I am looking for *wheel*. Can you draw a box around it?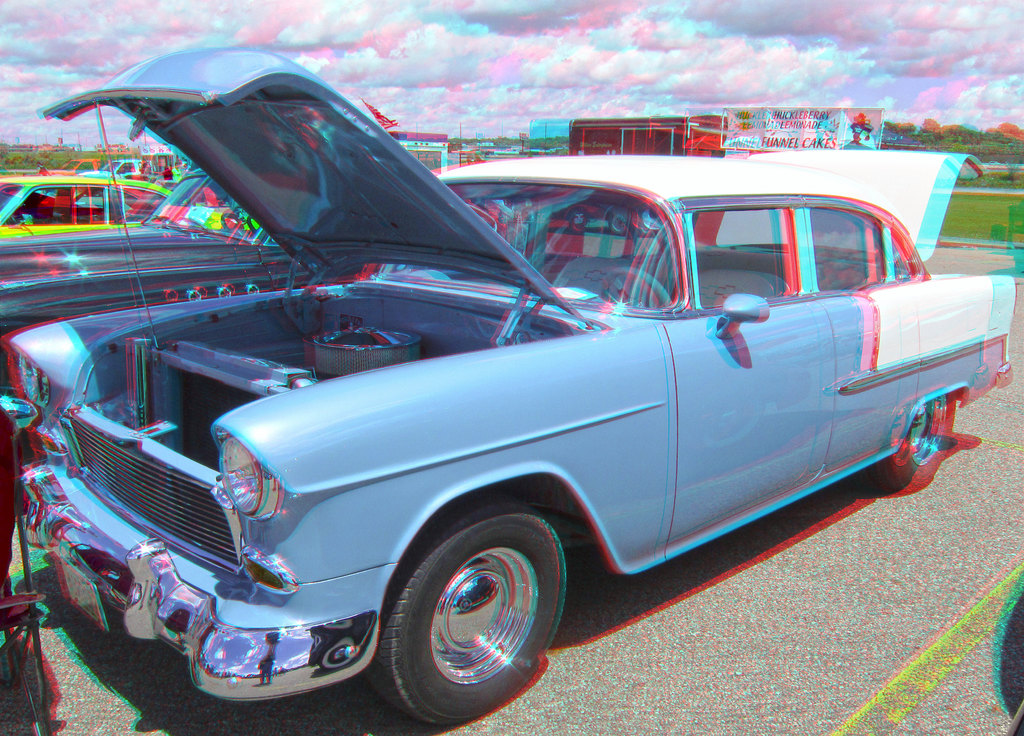
Sure, the bounding box is [383, 523, 560, 709].
